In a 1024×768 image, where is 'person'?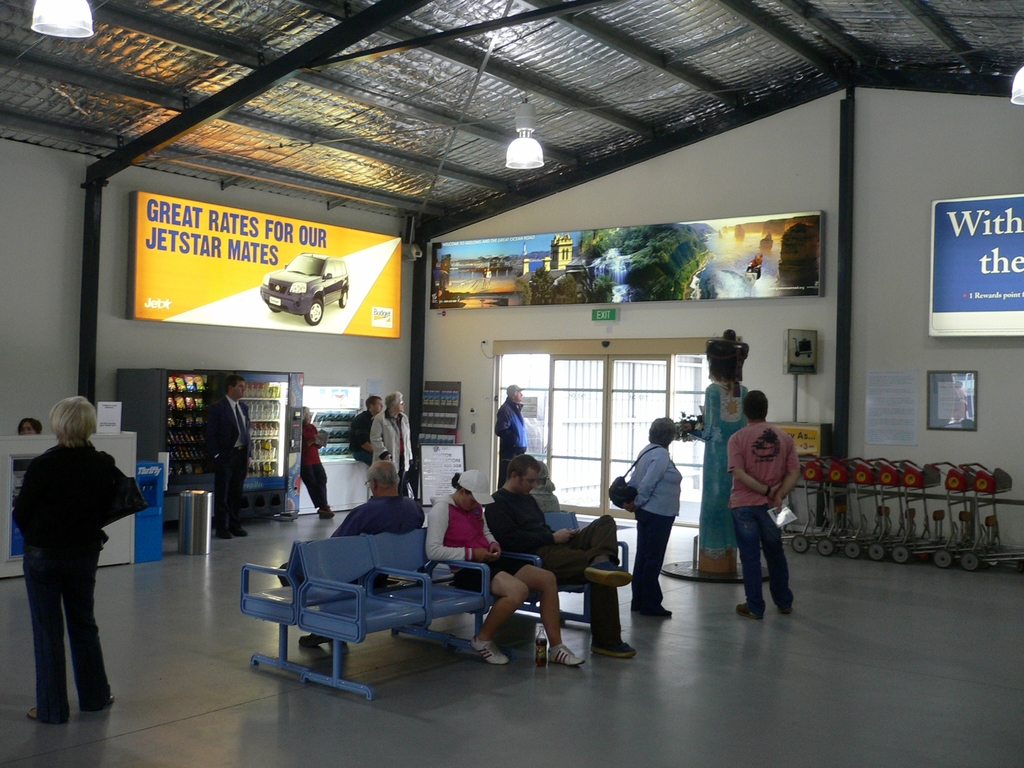
box(8, 397, 139, 730).
